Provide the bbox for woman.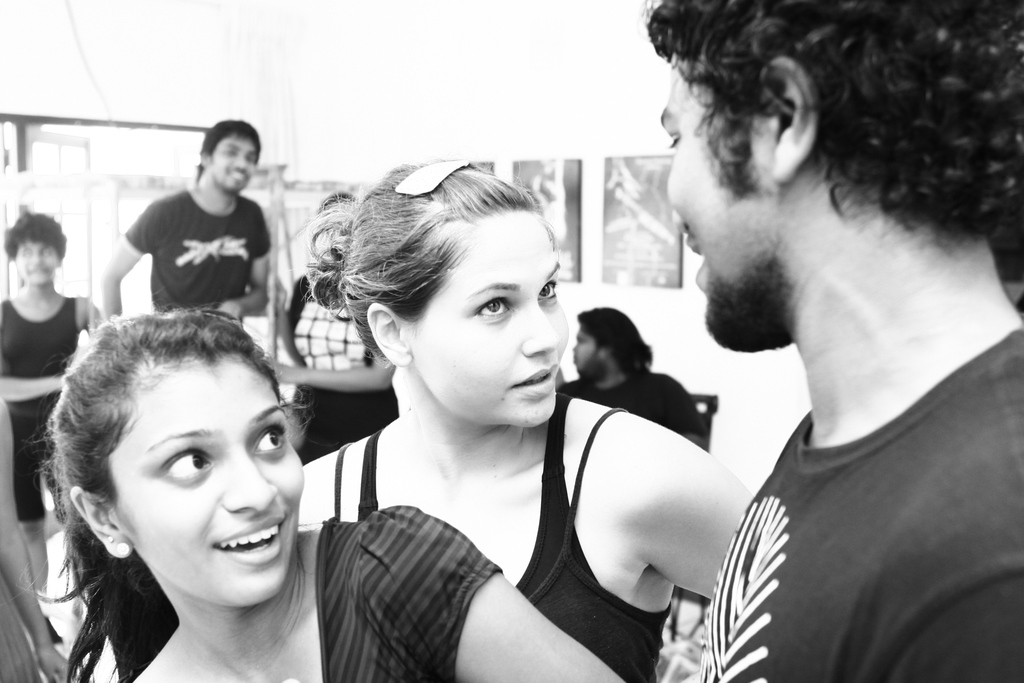
Rect(0, 211, 112, 605).
